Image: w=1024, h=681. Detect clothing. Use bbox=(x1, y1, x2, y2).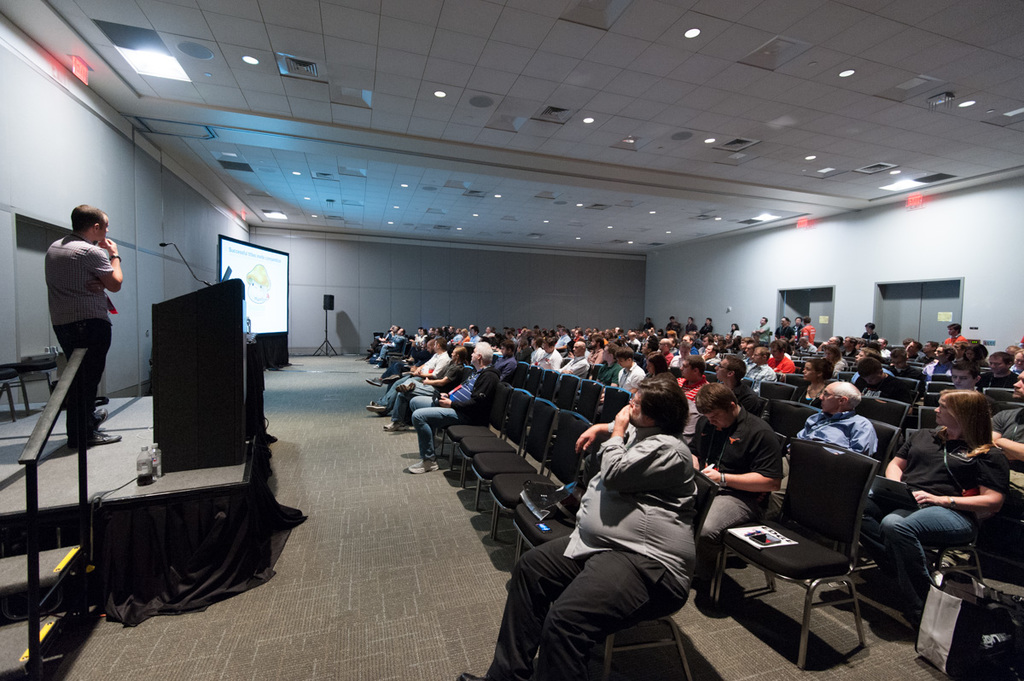
bbox=(659, 352, 681, 371).
